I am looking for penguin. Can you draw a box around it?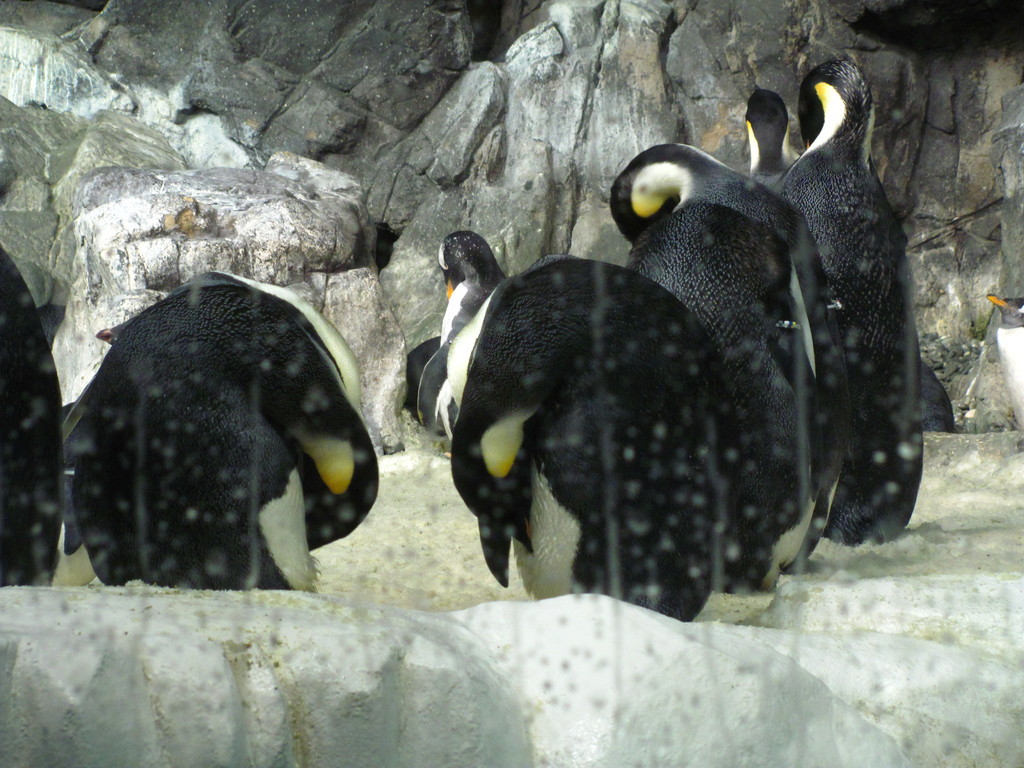
Sure, the bounding box is 614,140,855,582.
